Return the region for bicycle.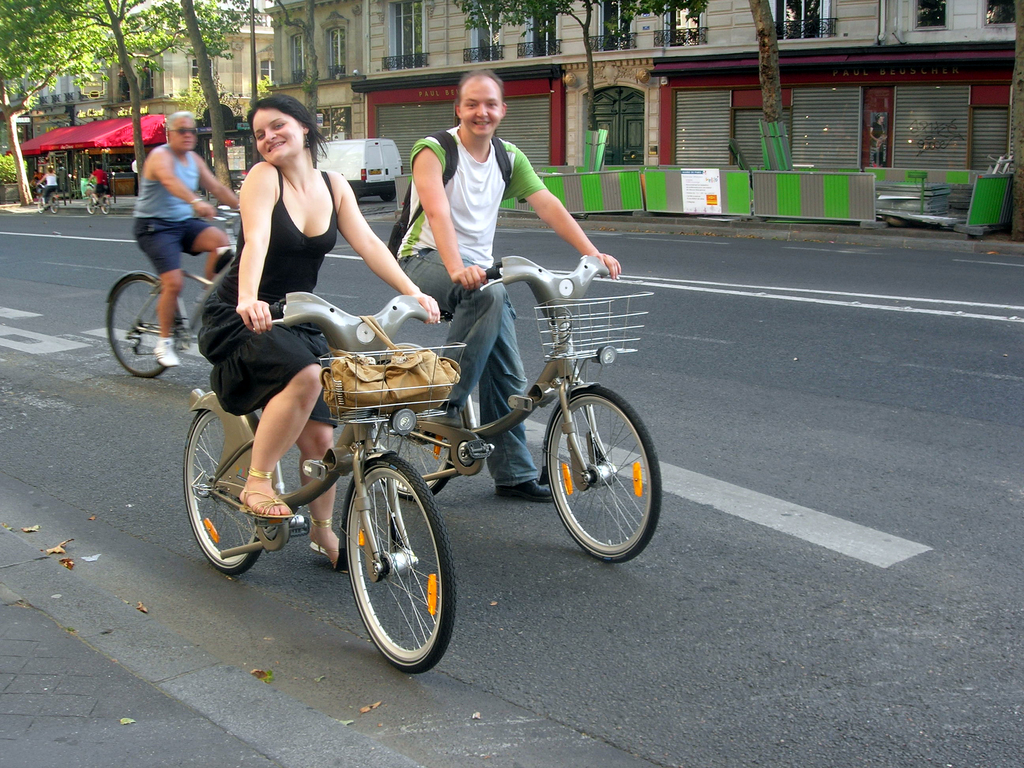
[83, 182, 111, 216].
